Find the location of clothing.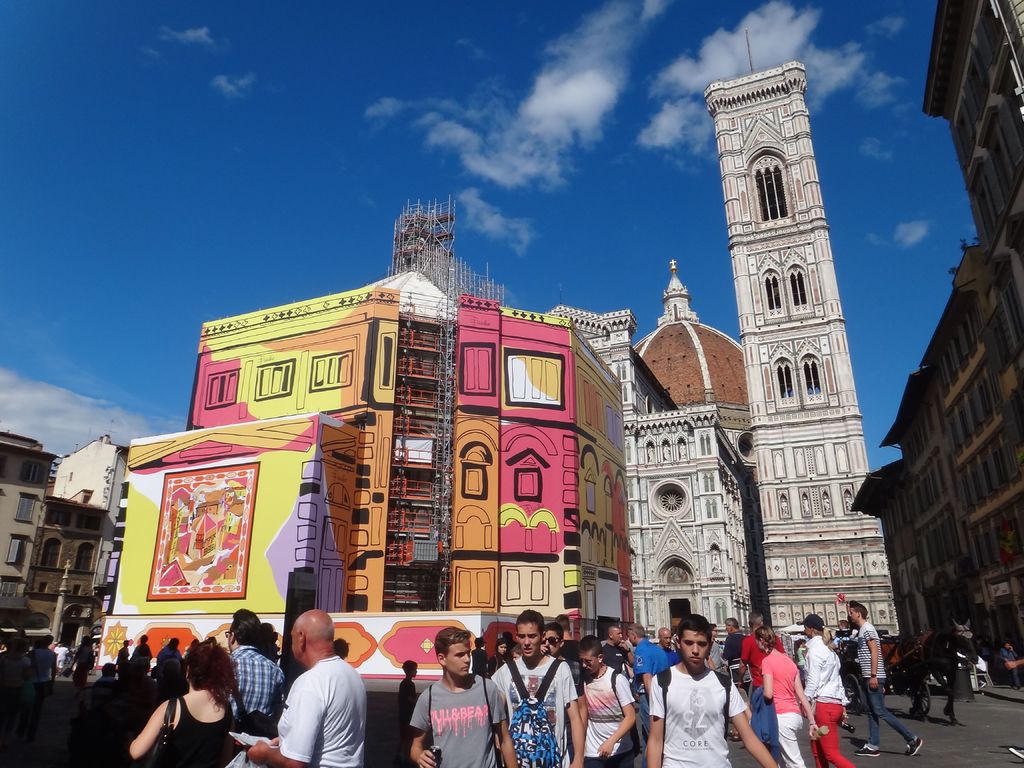
Location: detection(646, 660, 747, 767).
